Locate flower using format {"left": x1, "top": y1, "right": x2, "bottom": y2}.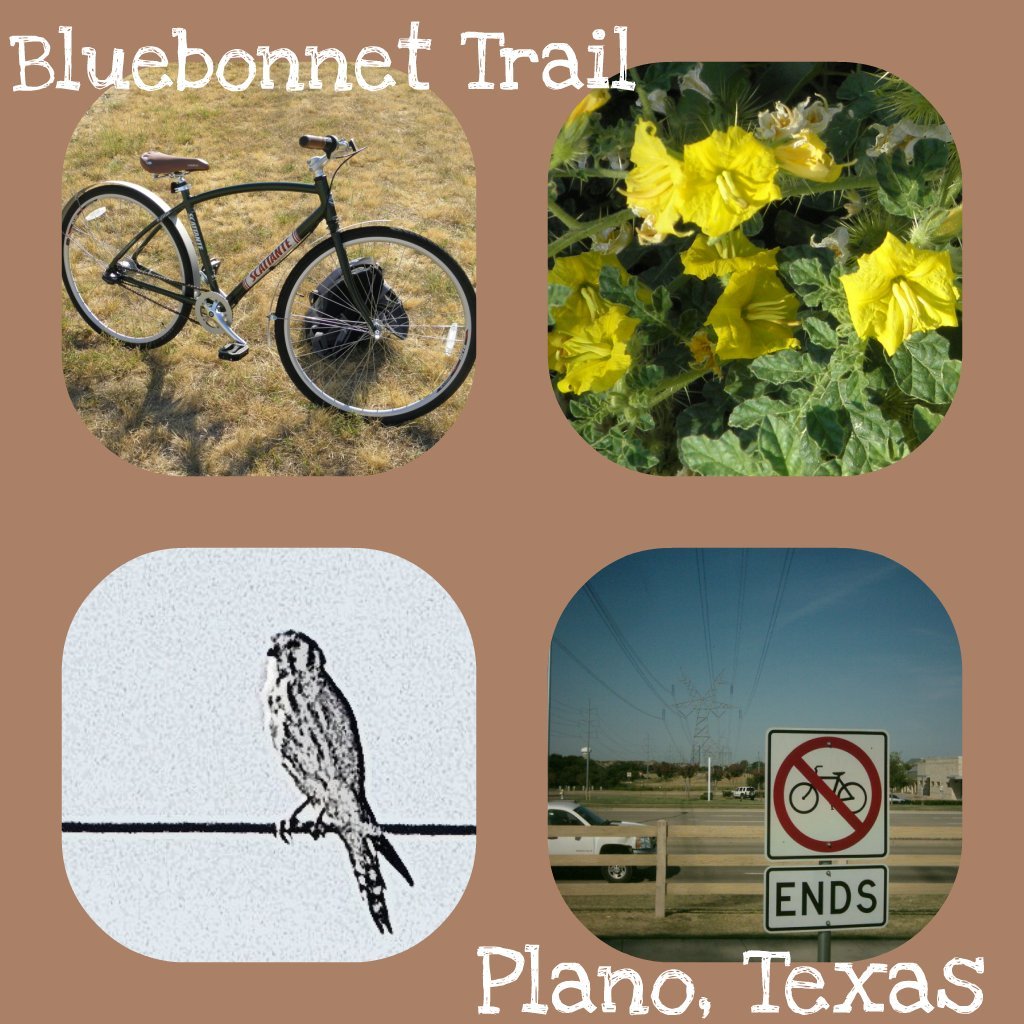
{"left": 834, "top": 235, "right": 972, "bottom": 362}.
